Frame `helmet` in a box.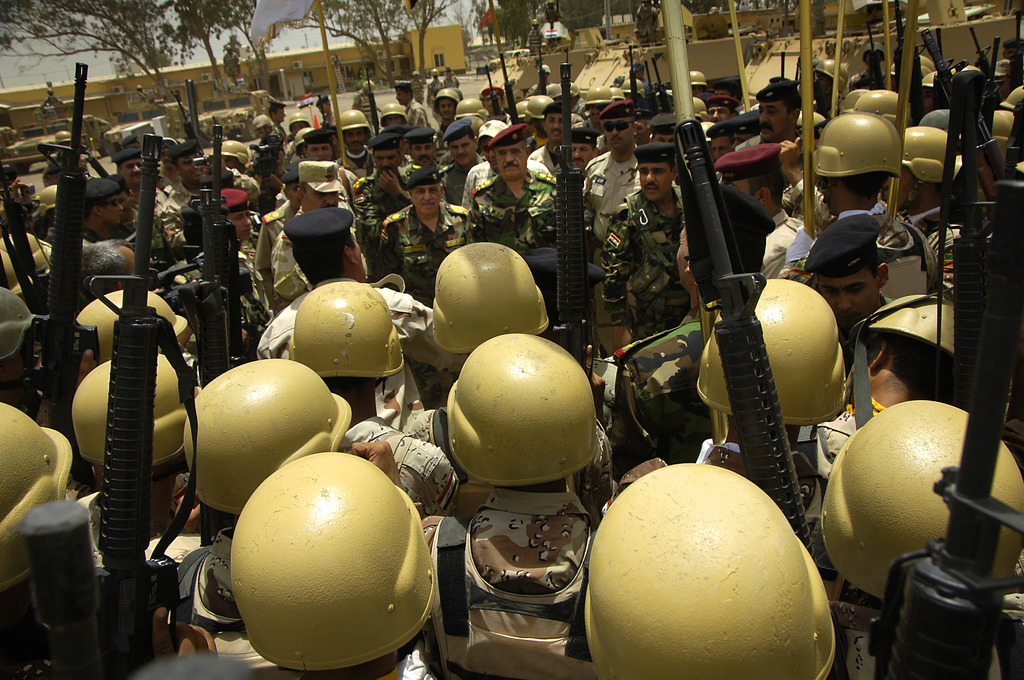
<bbox>340, 111, 374, 140</bbox>.
